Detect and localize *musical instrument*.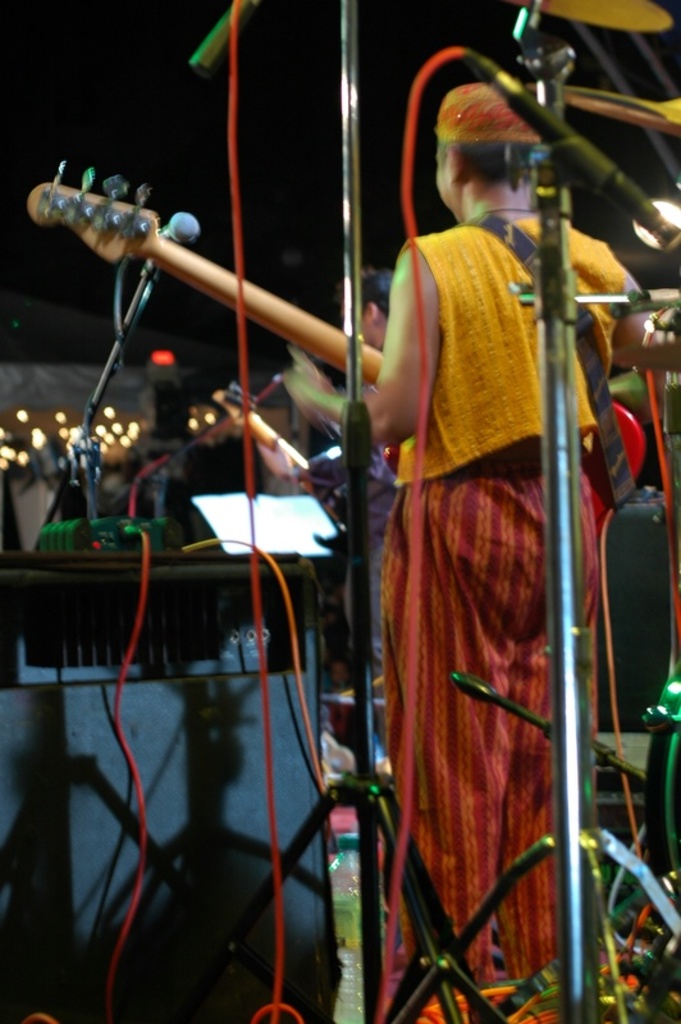
Localized at {"x1": 637, "y1": 666, "x2": 680, "y2": 991}.
